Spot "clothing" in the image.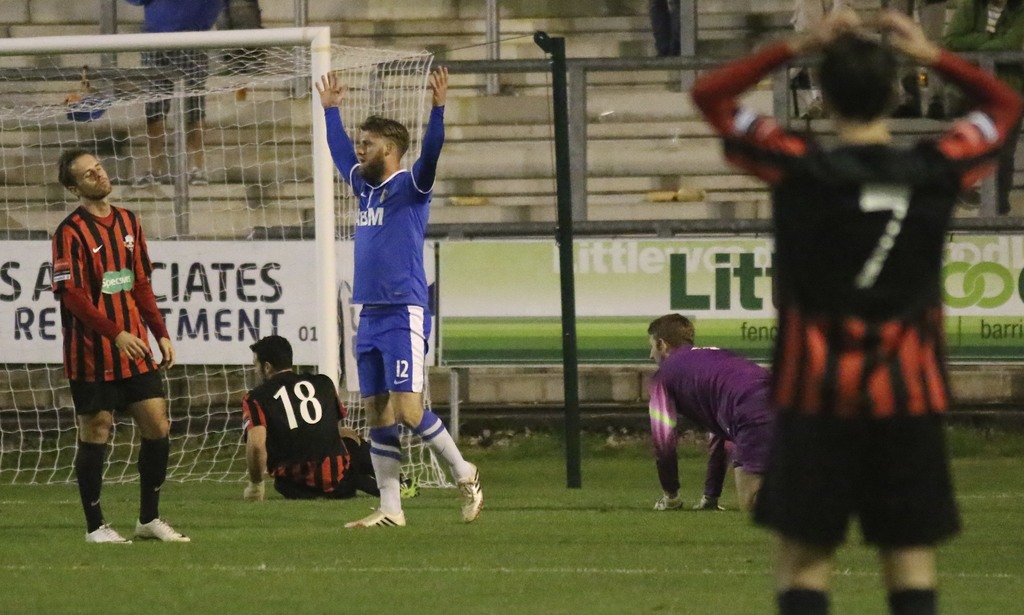
"clothing" found at bbox(234, 364, 401, 507).
